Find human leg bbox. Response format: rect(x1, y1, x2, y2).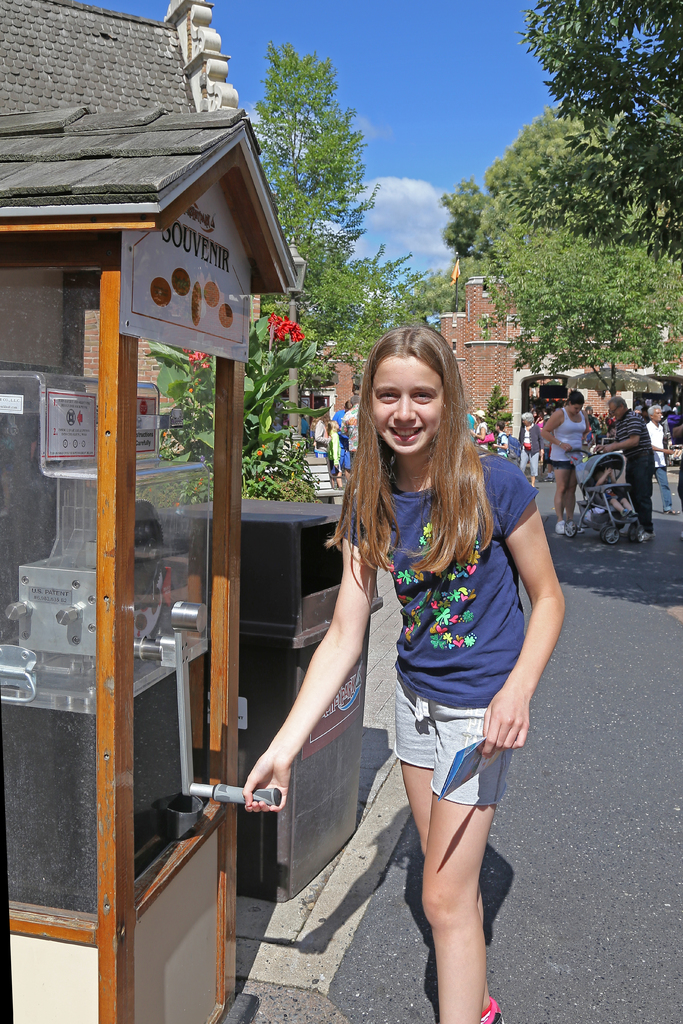
rect(656, 451, 679, 515).
